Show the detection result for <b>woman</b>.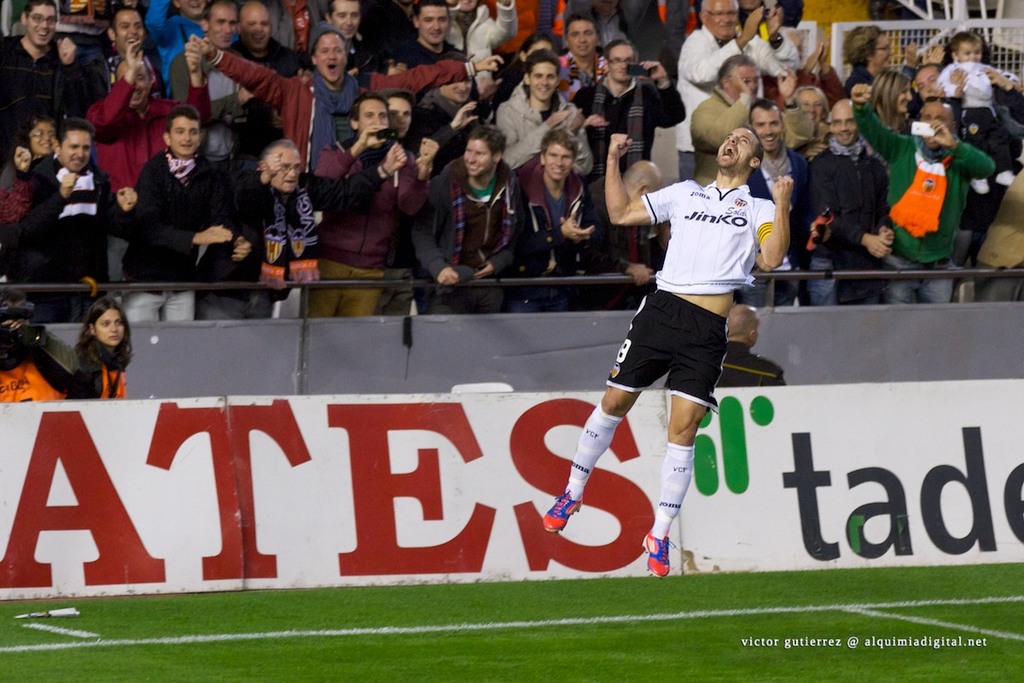
bbox=(0, 302, 73, 418).
